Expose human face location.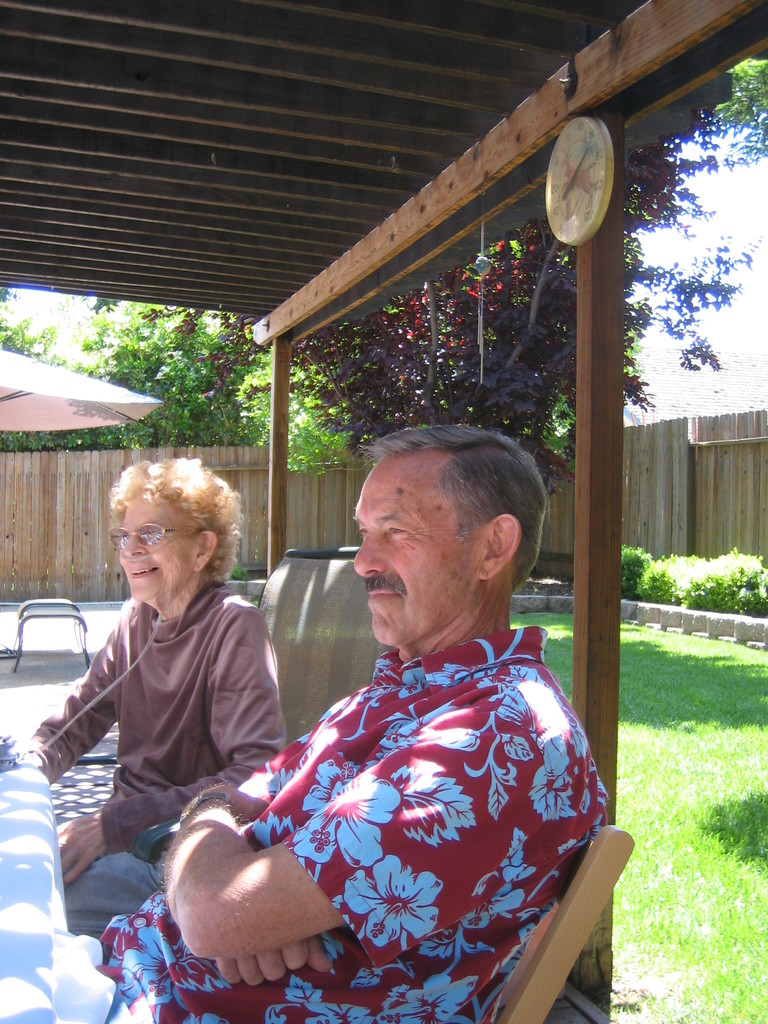
Exposed at crop(119, 493, 193, 603).
